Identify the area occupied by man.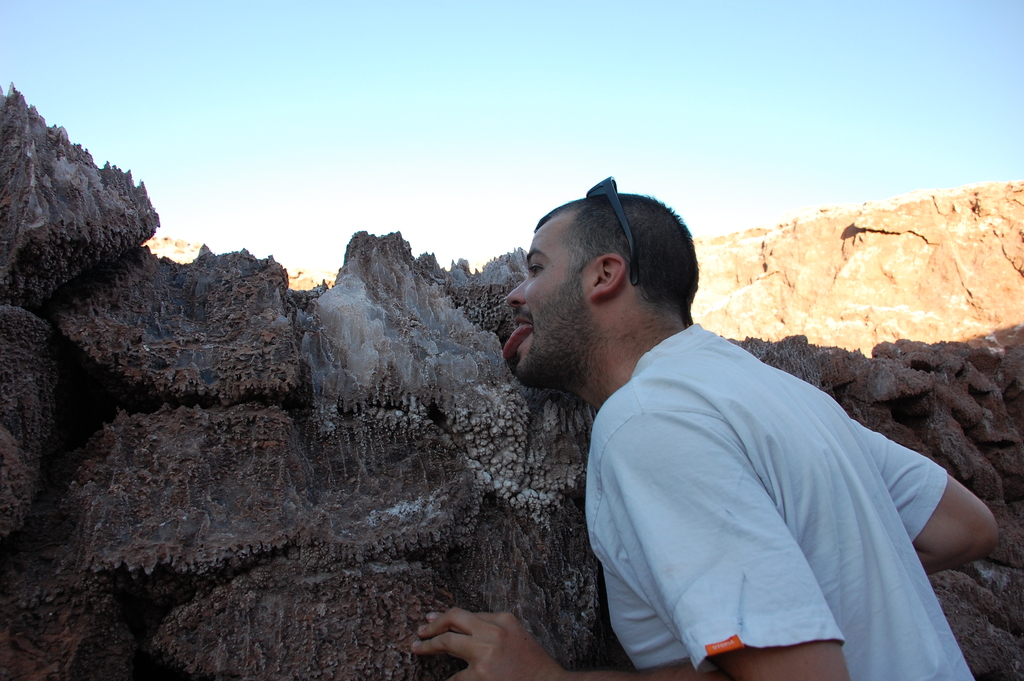
Area: (left=484, top=200, right=991, bottom=670).
